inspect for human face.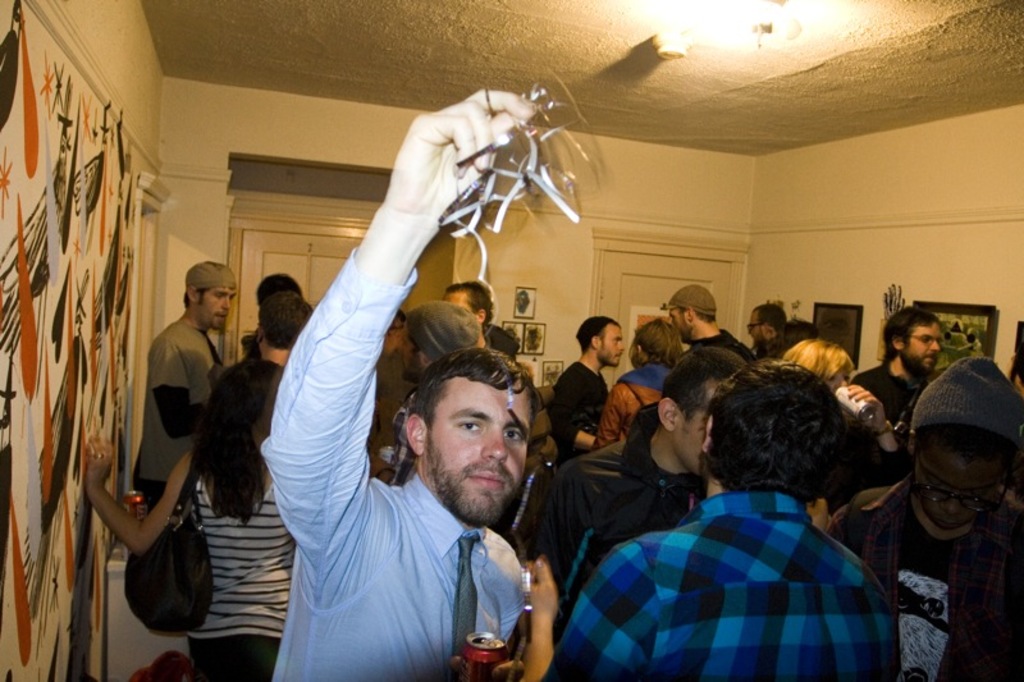
Inspection: crop(902, 322, 942, 380).
